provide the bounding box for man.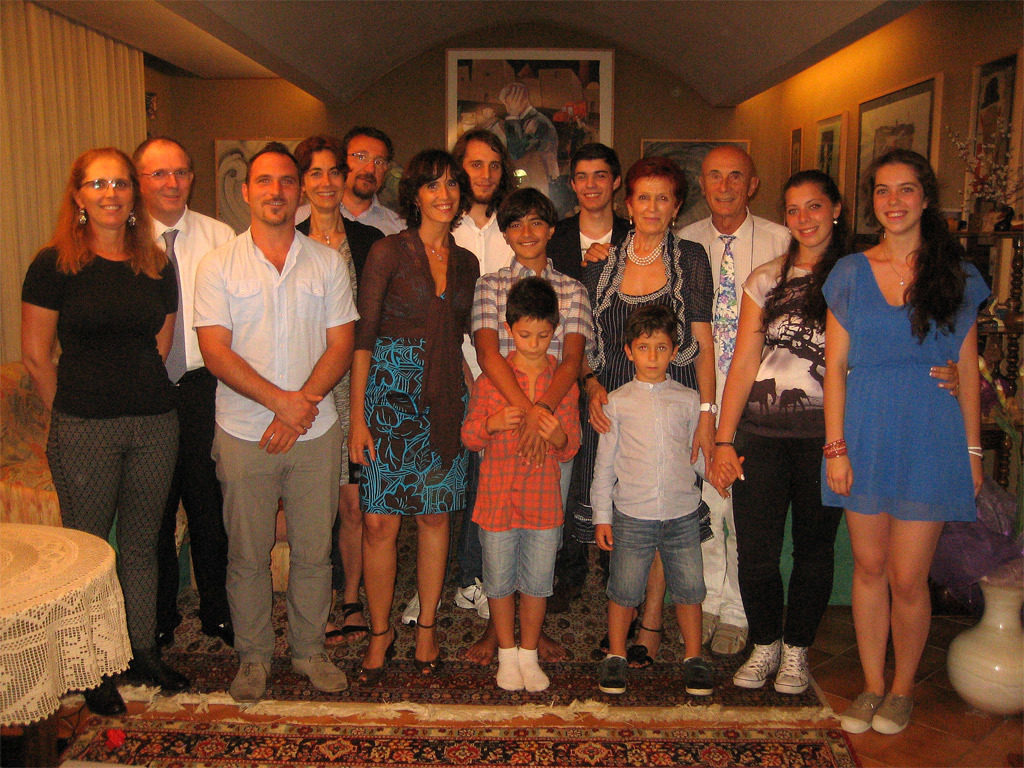
196,142,358,699.
